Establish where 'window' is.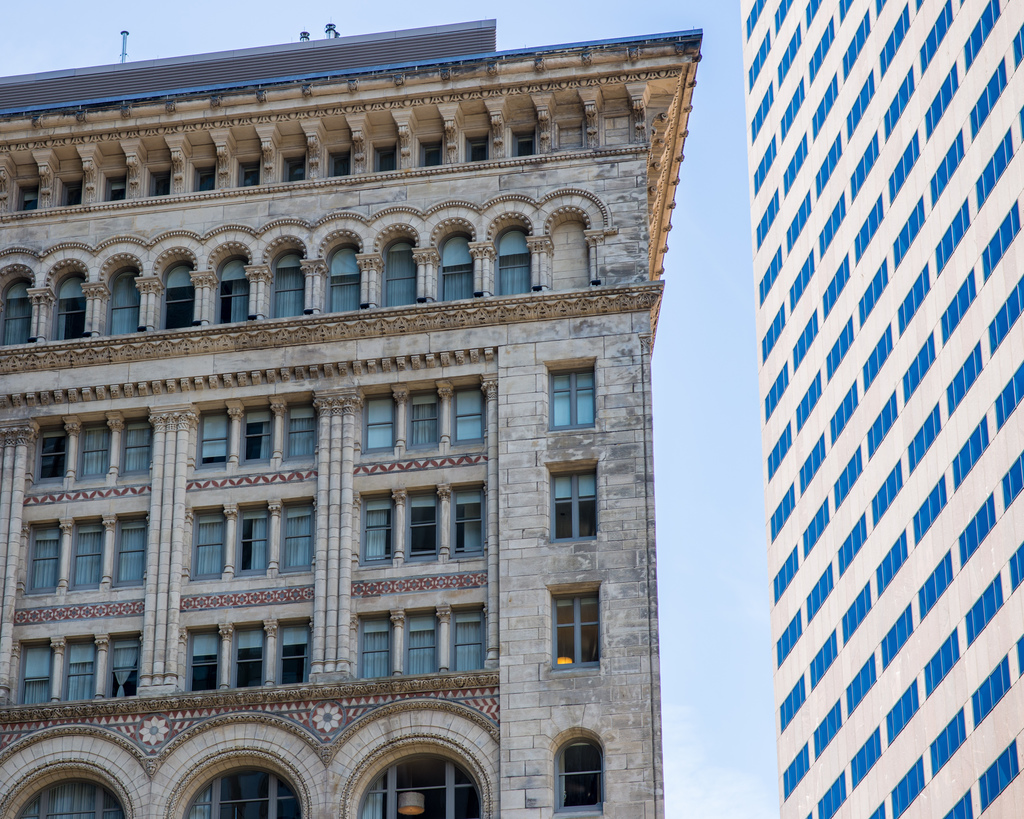
Established at (x1=243, y1=506, x2=267, y2=575).
